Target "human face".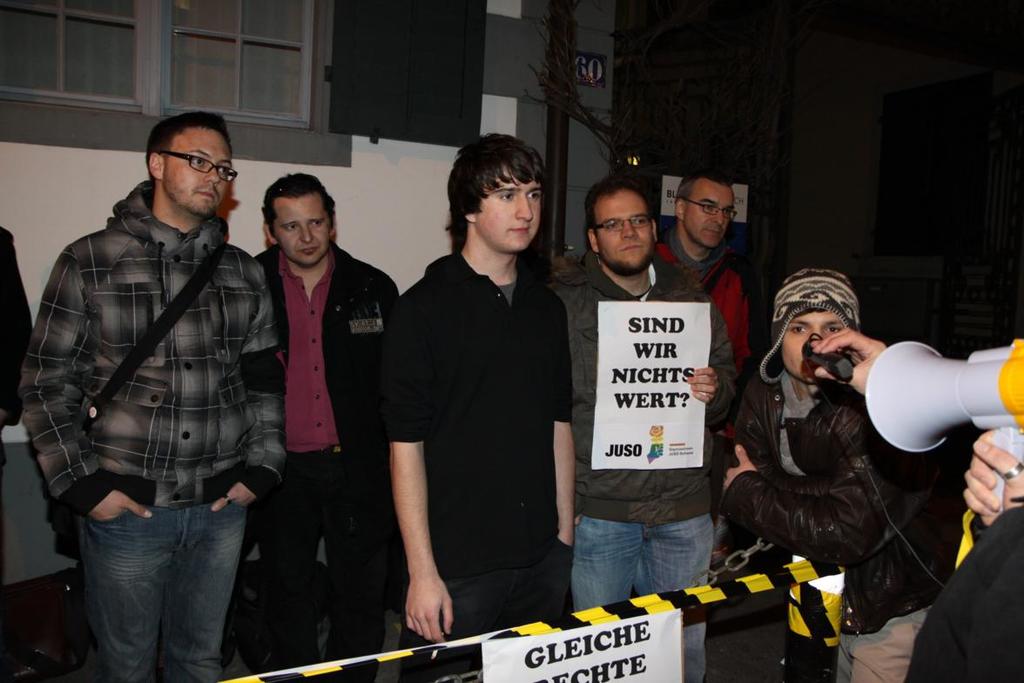
Target region: rect(685, 177, 737, 246).
